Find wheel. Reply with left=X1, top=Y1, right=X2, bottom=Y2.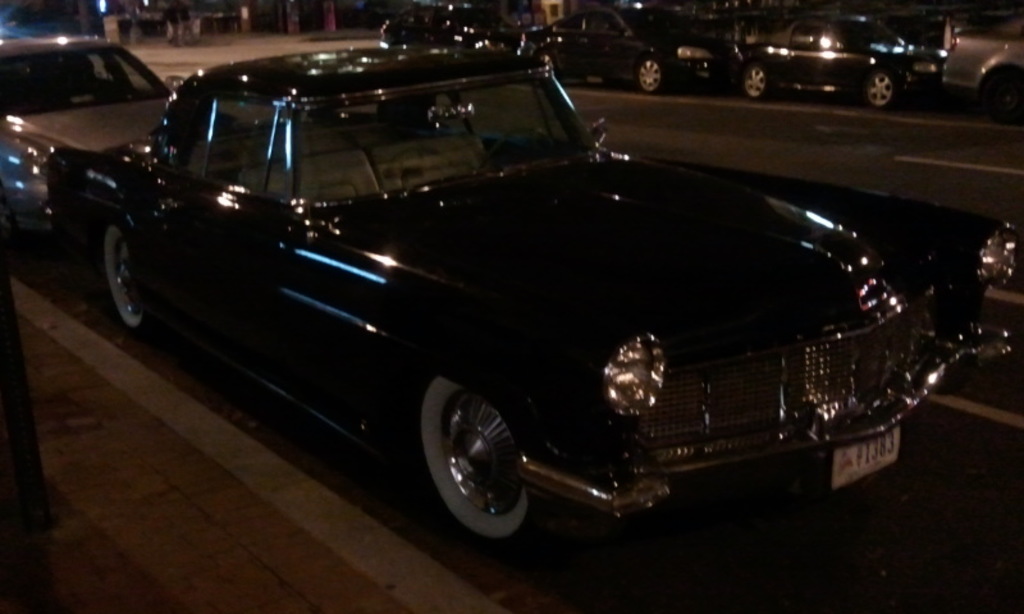
left=634, top=58, right=662, bottom=95.
